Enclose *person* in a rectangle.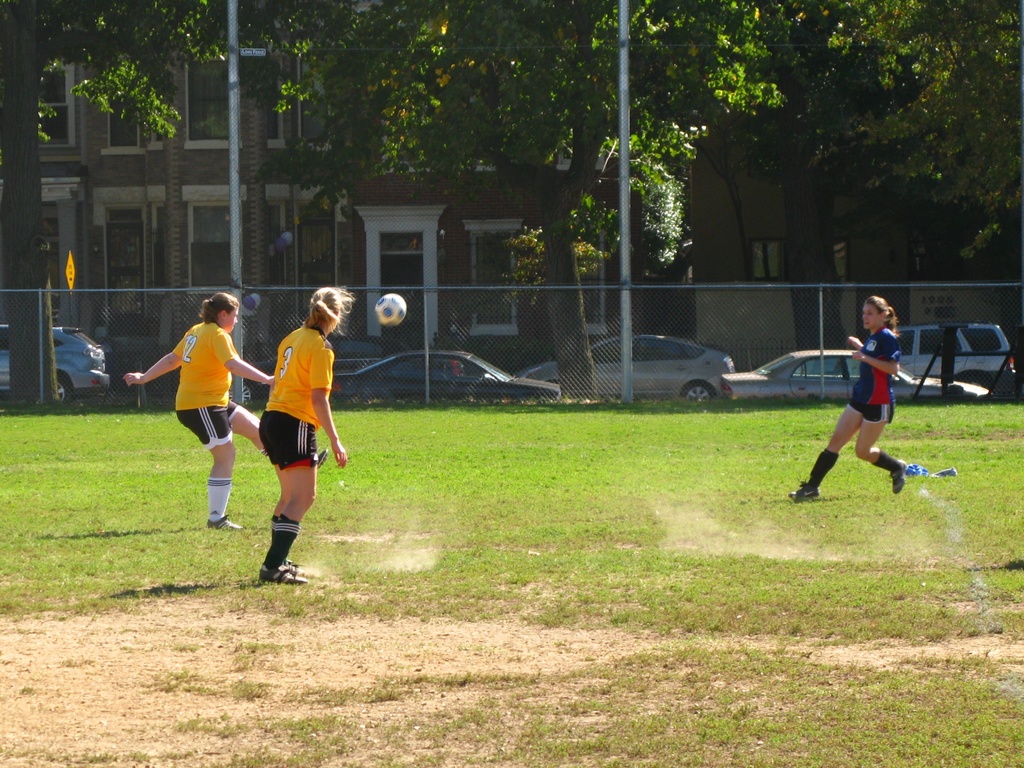
(126,291,348,535).
